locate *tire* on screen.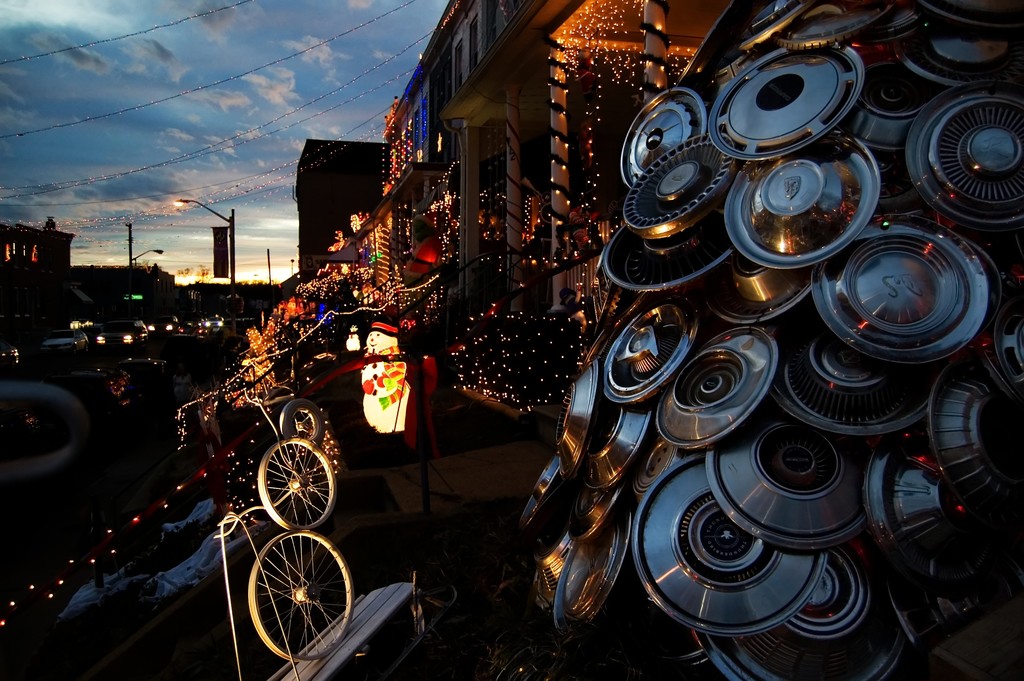
On screen at <box>244,539,353,653</box>.
